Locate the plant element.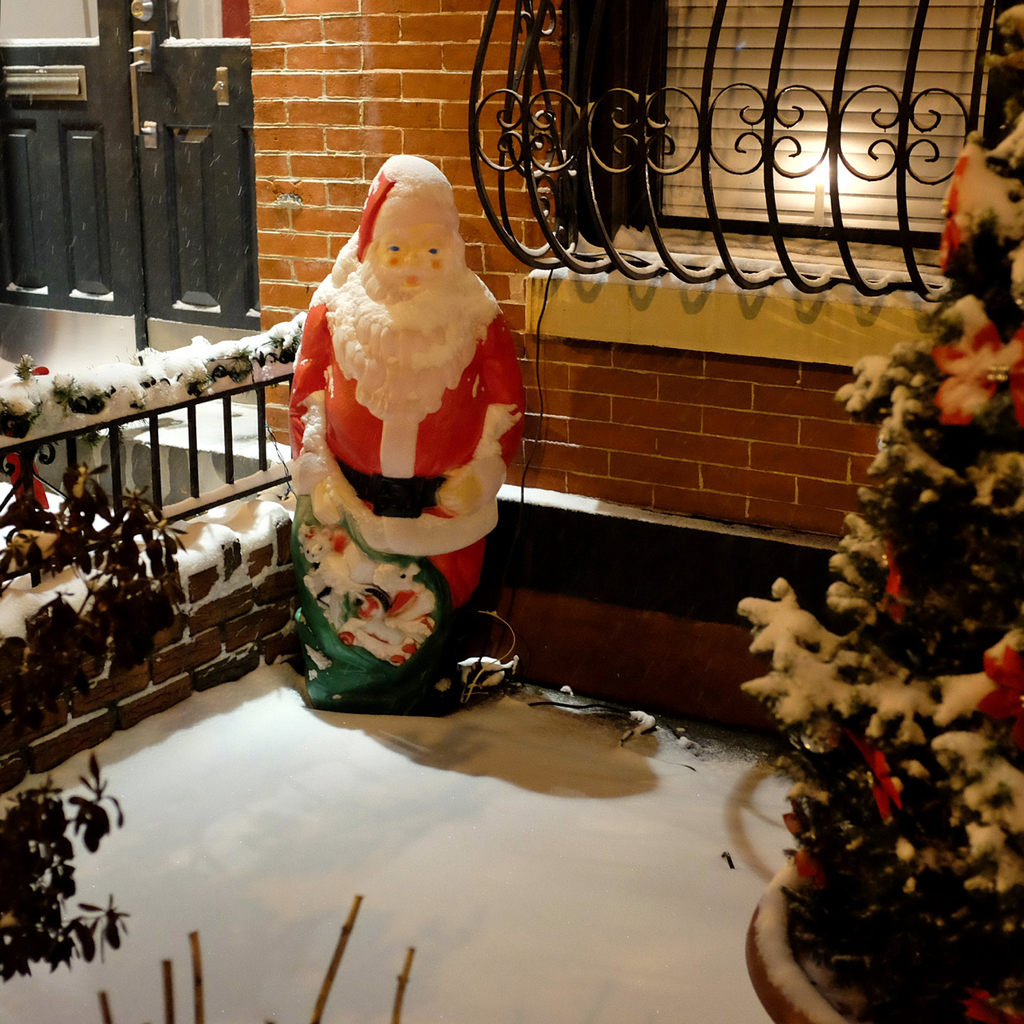
Element bbox: [x1=720, y1=202, x2=1023, y2=1023].
